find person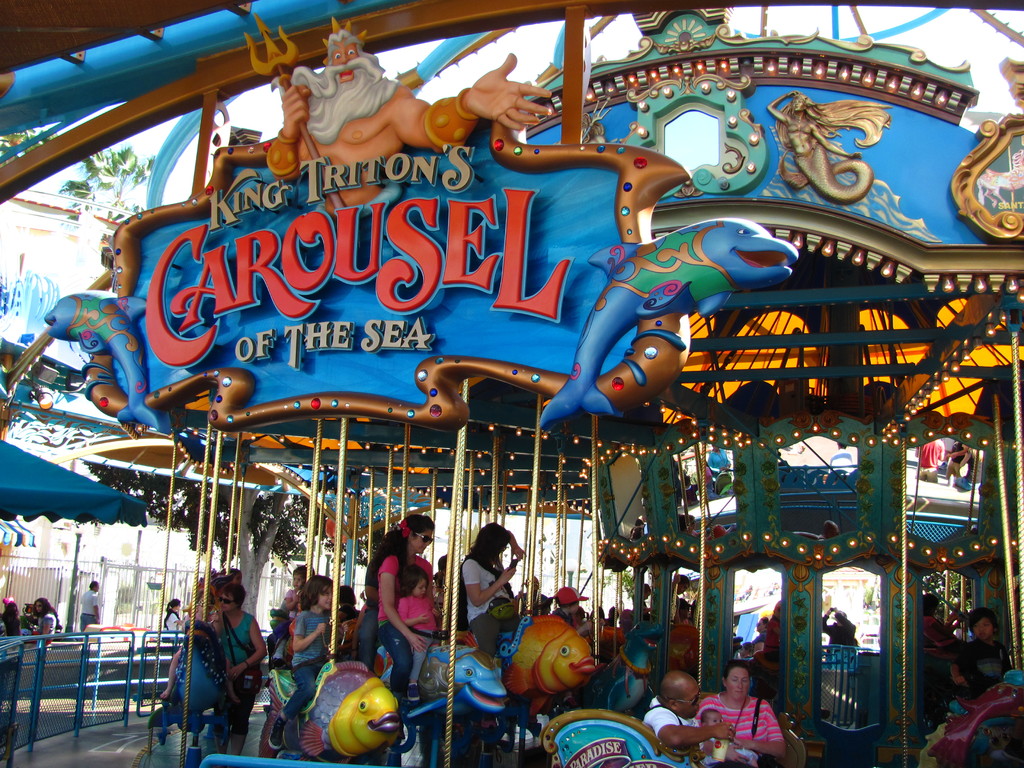
[left=820, top=607, right=863, bottom=662]
